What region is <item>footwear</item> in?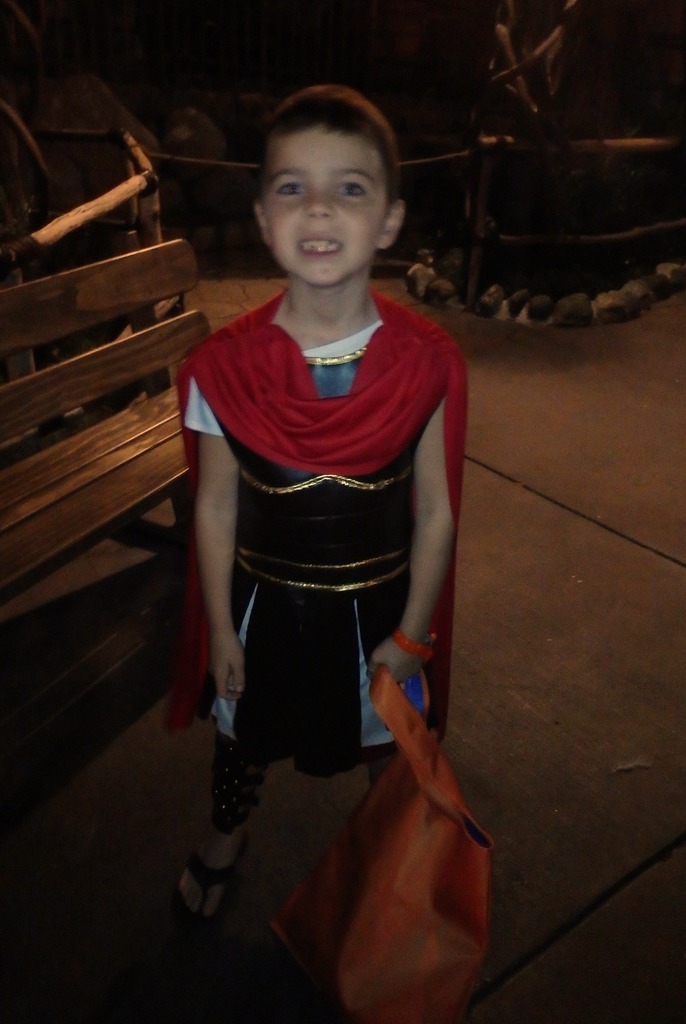
bbox(170, 833, 243, 924).
